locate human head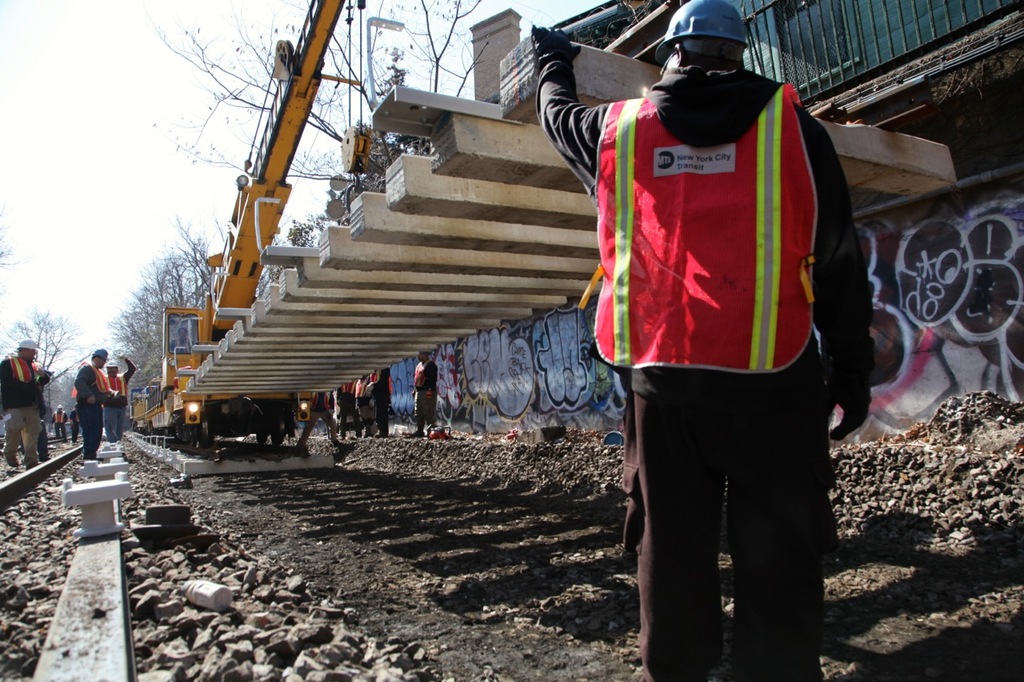
(56, 403, 64, 419)
